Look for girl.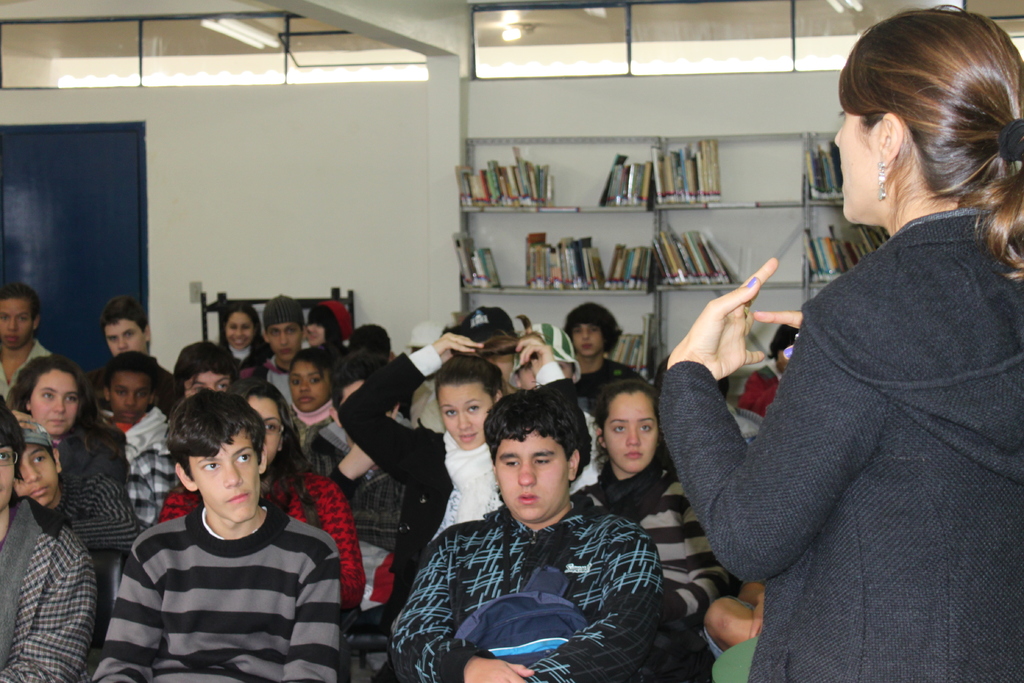
Found: bbox=[654, 0, 1023, 682].
